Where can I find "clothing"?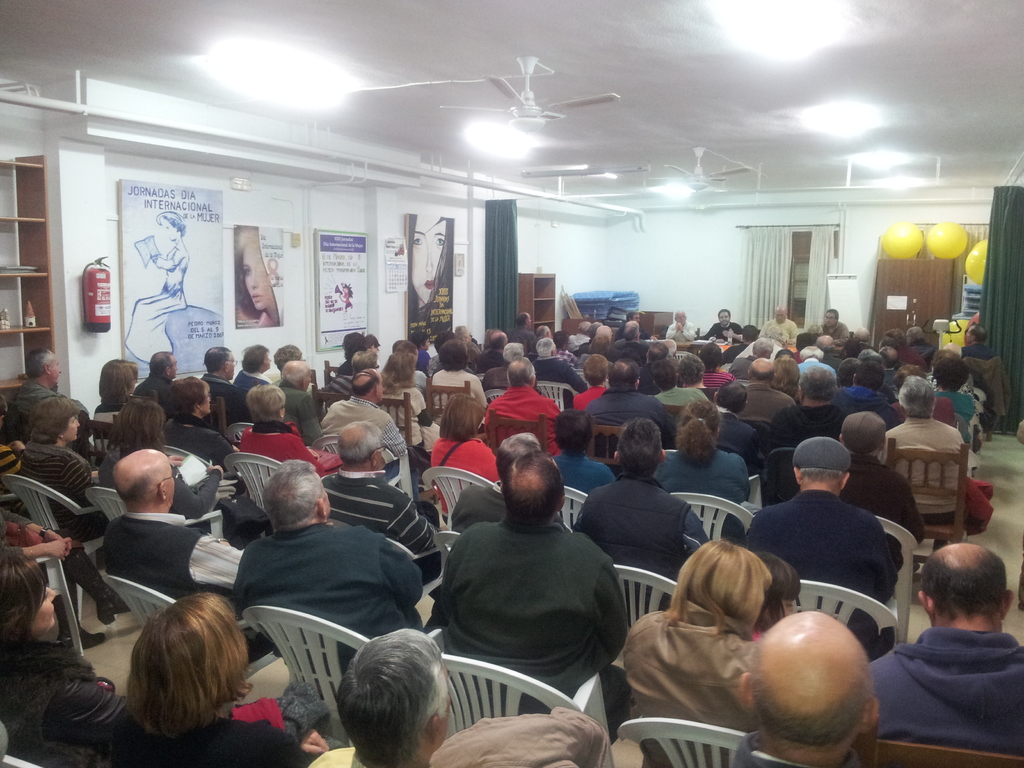
You can find it at detection(223, 419, 323, 508).
